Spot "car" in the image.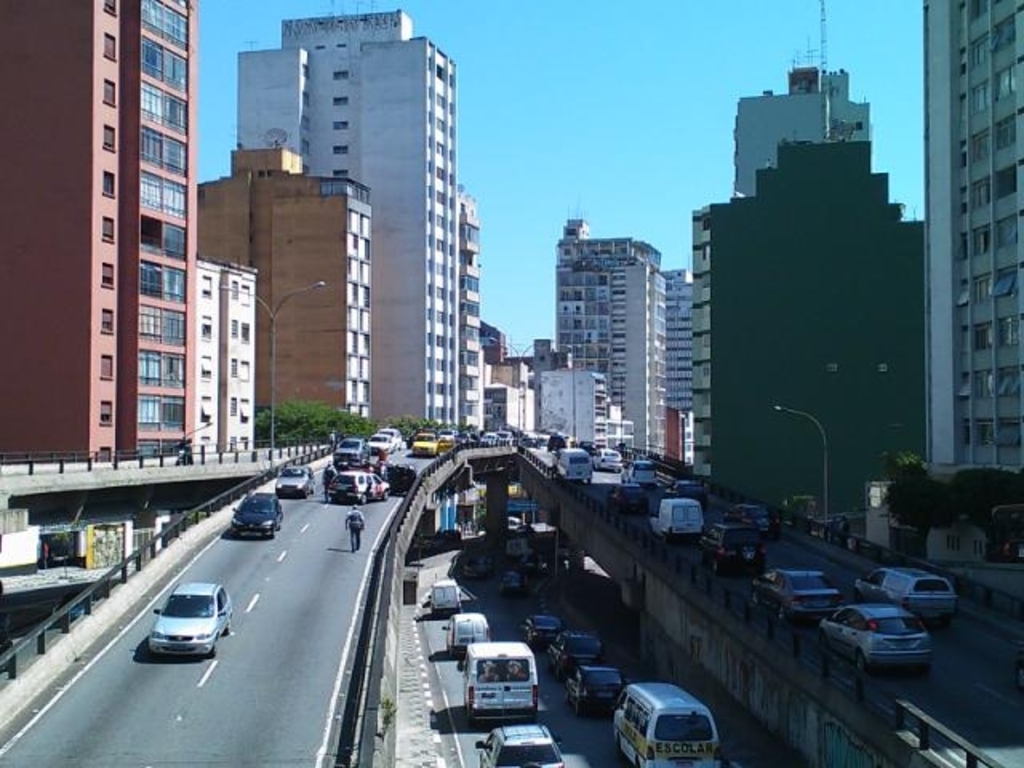
"car" found at (606,482,650,512).
